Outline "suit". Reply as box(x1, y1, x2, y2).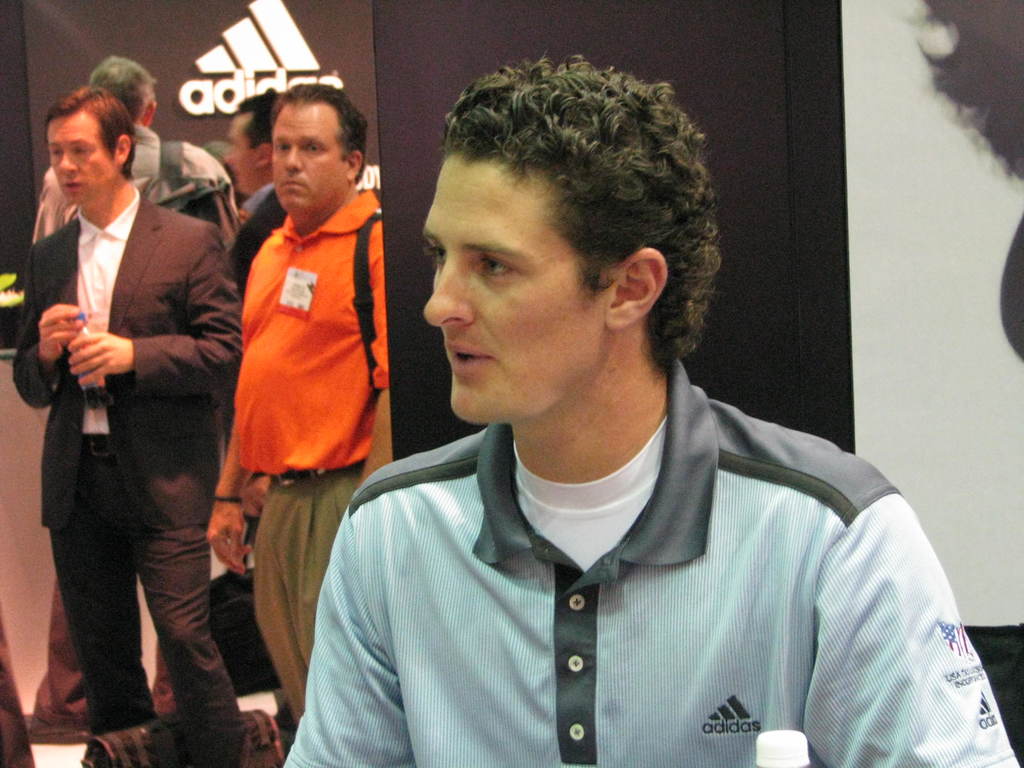
box(36, 211, 257, 753).
